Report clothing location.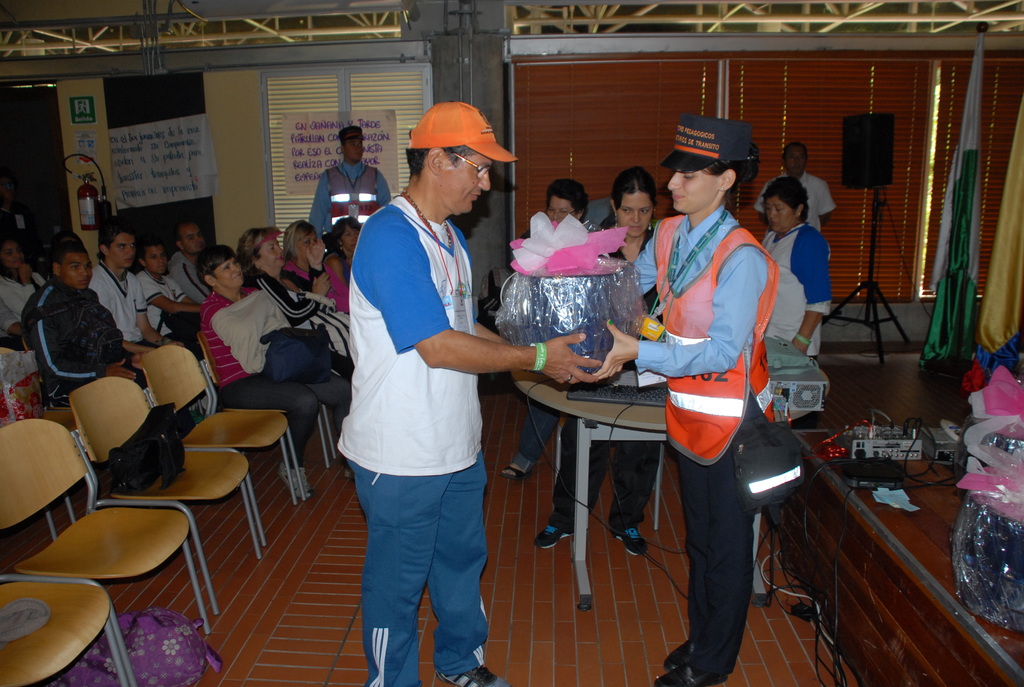
Report: left=636, top=159, right=800, bottom=612.
